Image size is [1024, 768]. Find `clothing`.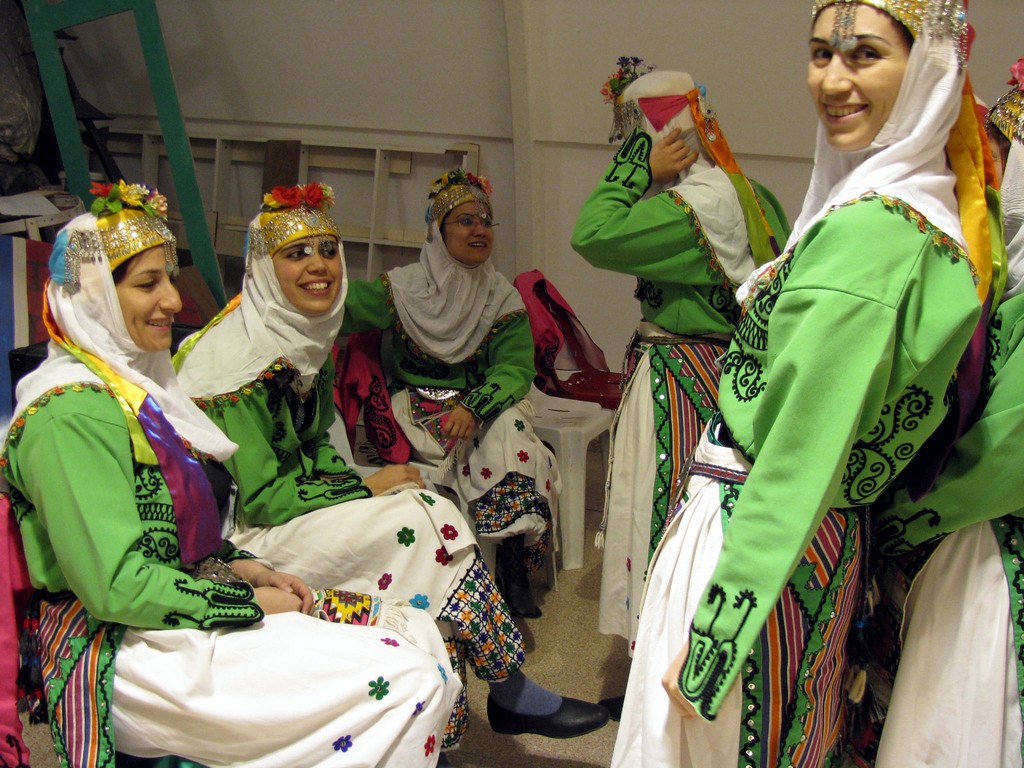
box(332, 252, 548, 531).
